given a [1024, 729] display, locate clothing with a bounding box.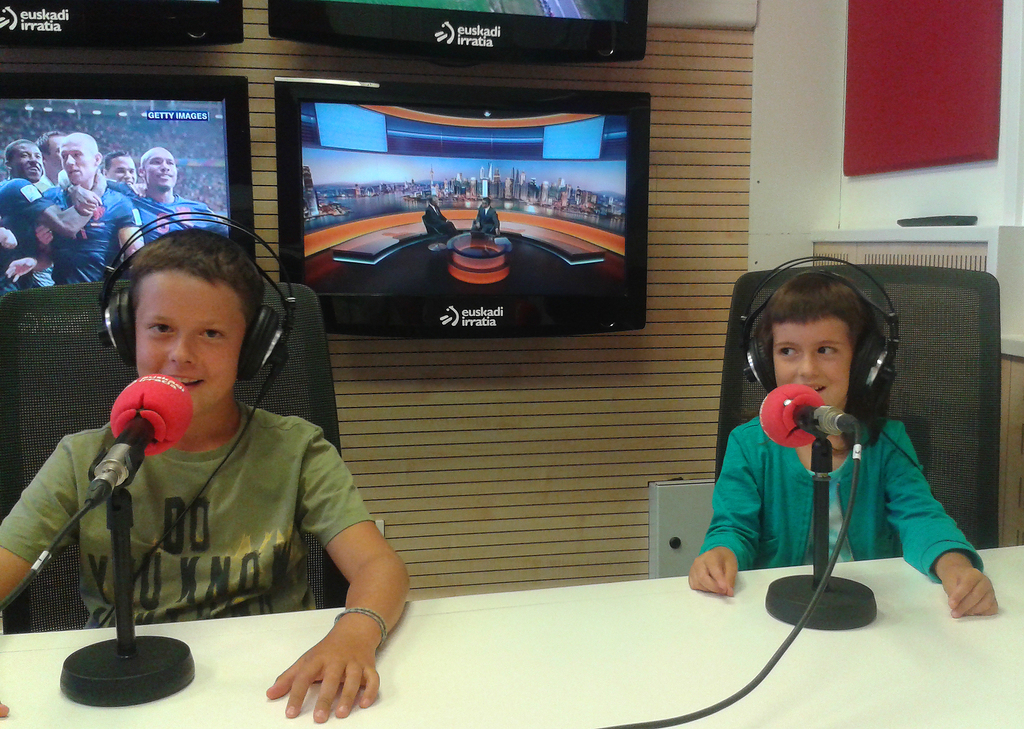
Located: <region>0, 400, 377, 632</region>.
